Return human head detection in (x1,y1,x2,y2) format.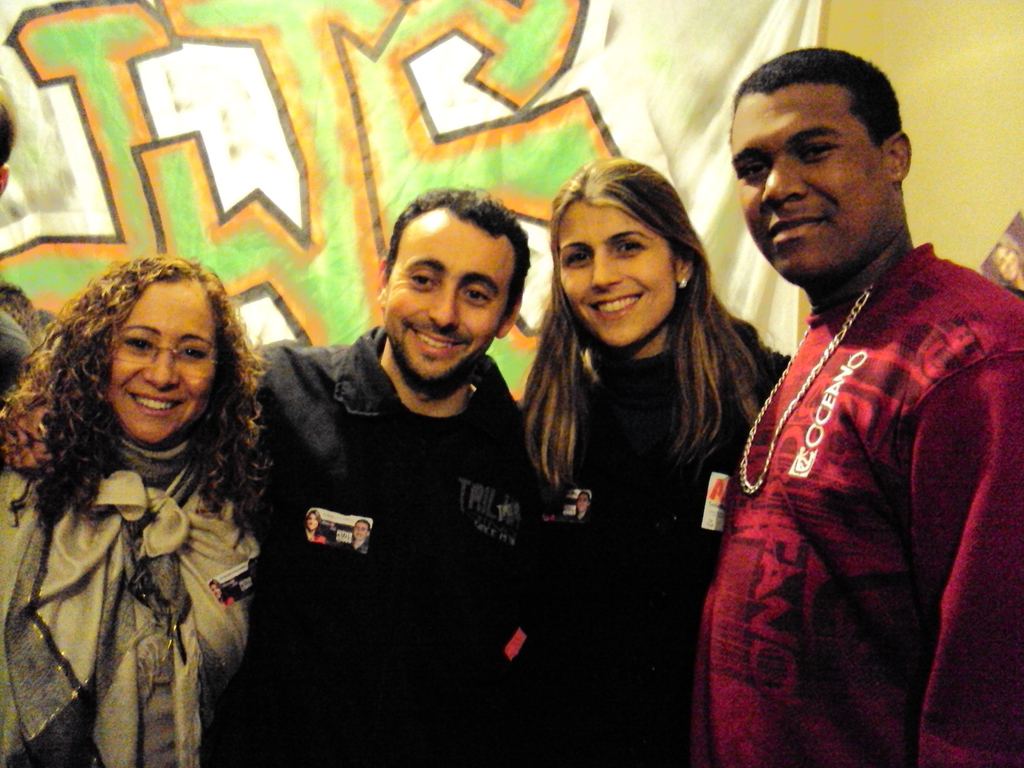
(47,262,228,469).
